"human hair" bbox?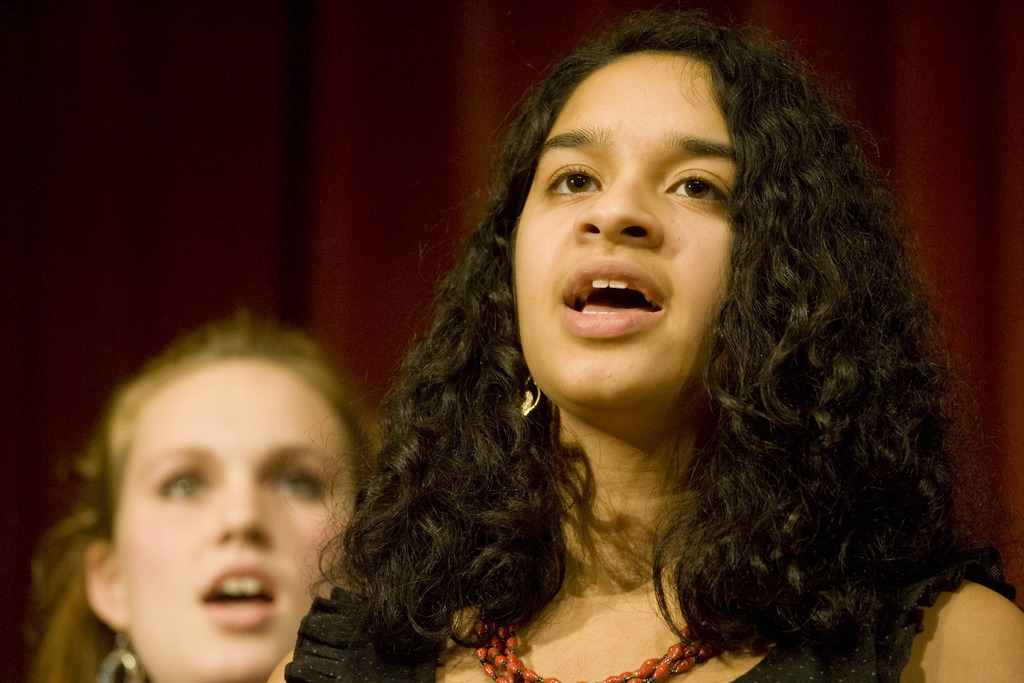
l=298, t=27, r=941, b=670
